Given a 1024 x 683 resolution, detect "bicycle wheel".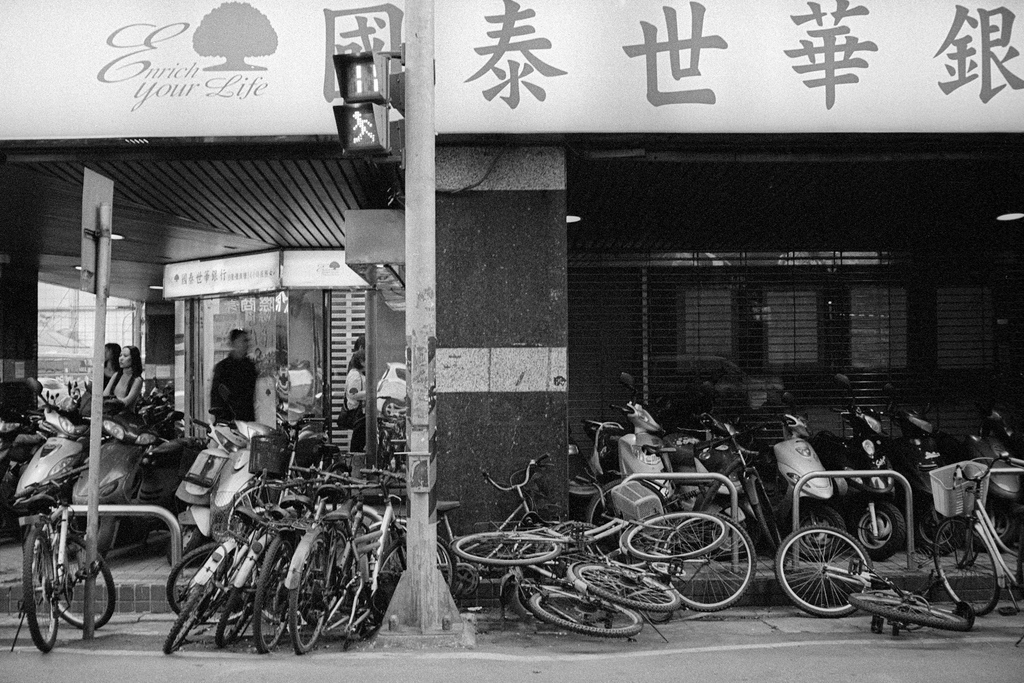
<box>167,536,232,623</box>.
